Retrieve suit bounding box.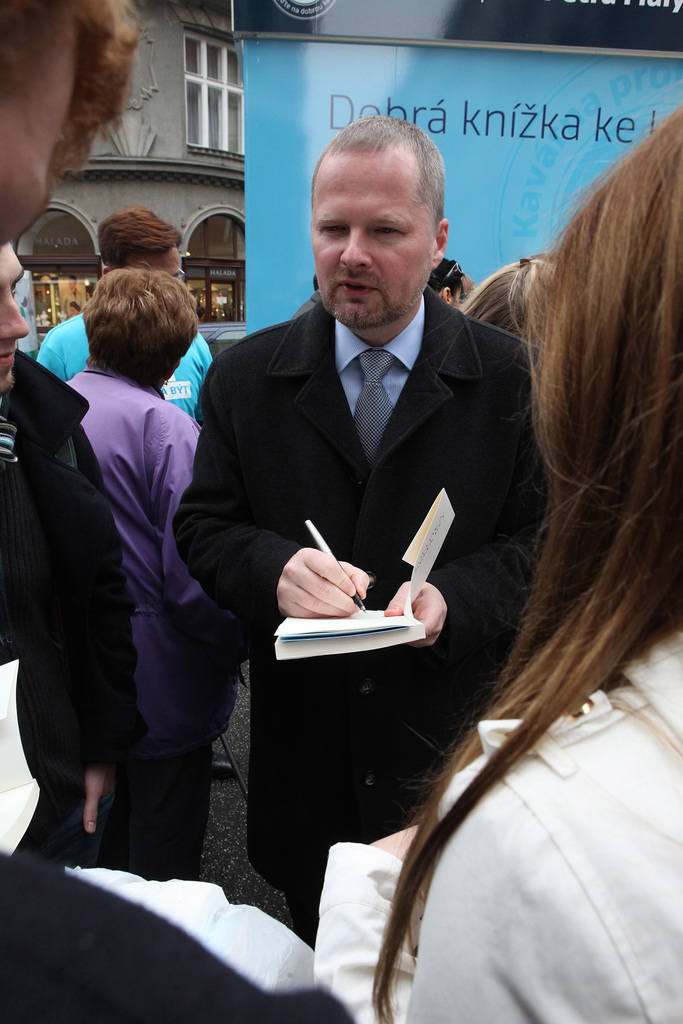
Bounding box: <bbox>176, 301, 545, 936</bbox>.
